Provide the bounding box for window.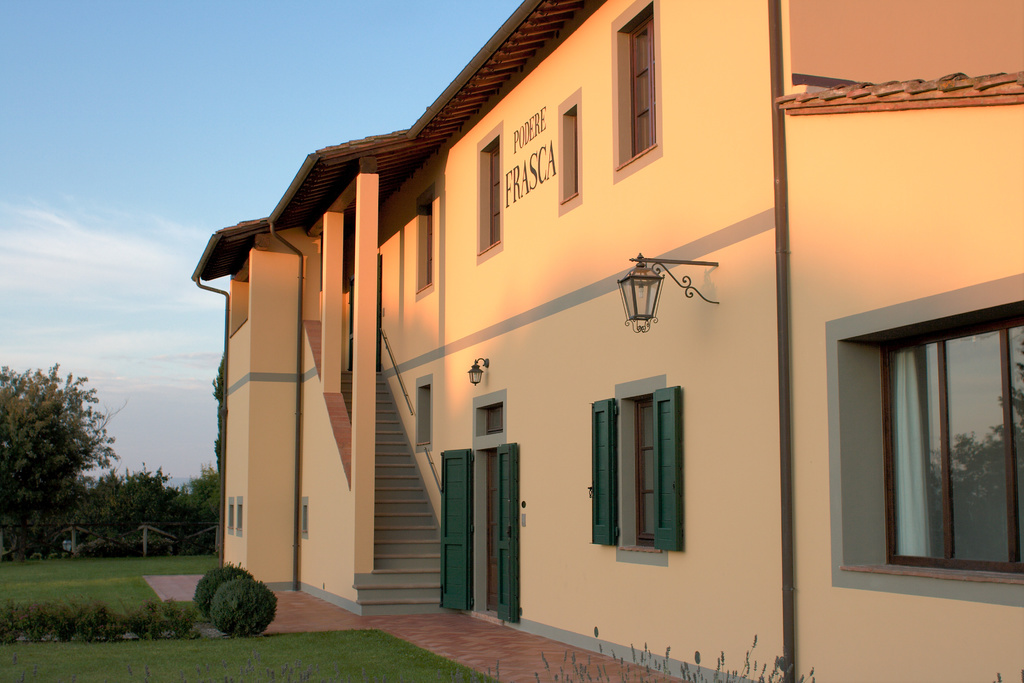
{"left": 470, "top": 120, "right": 499, "bottom": 269}.
